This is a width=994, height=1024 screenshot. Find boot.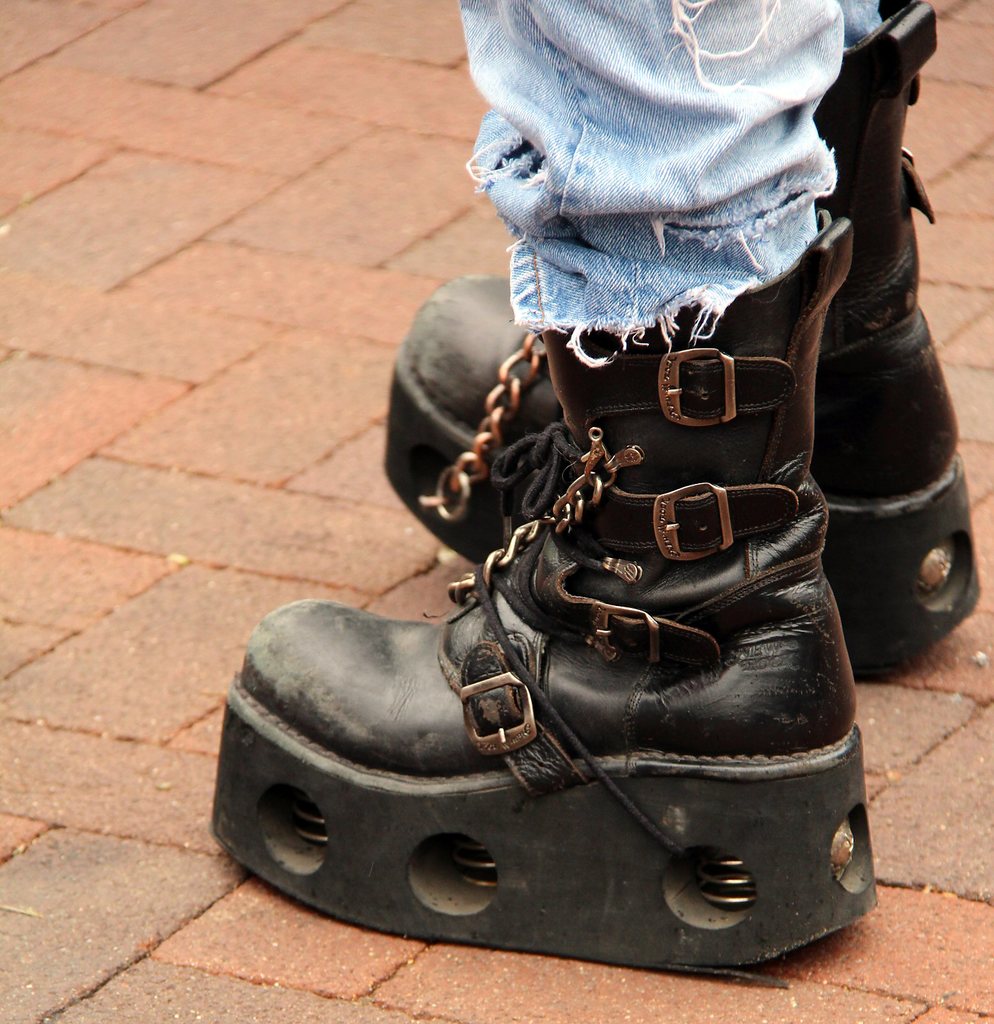
Bounding box: bbox(376, 0, 981, 667).
